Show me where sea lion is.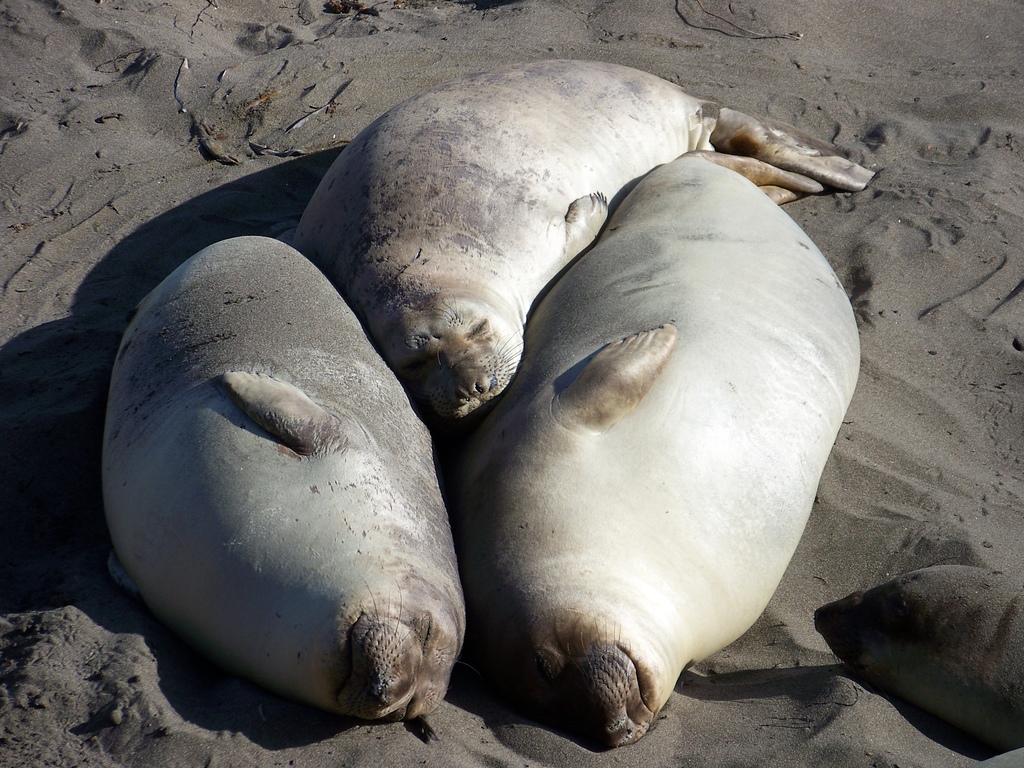
sea lion is at bbox=[111, 233, 467, 730].
